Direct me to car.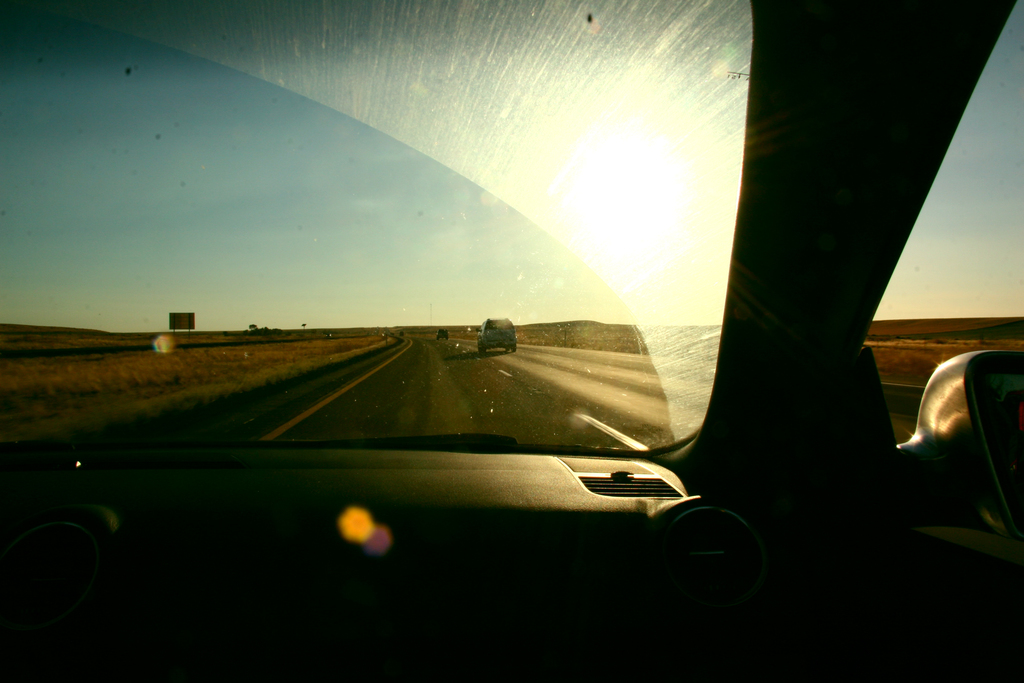
Direction: (left=436, top=327, right=449, bottom=338).
